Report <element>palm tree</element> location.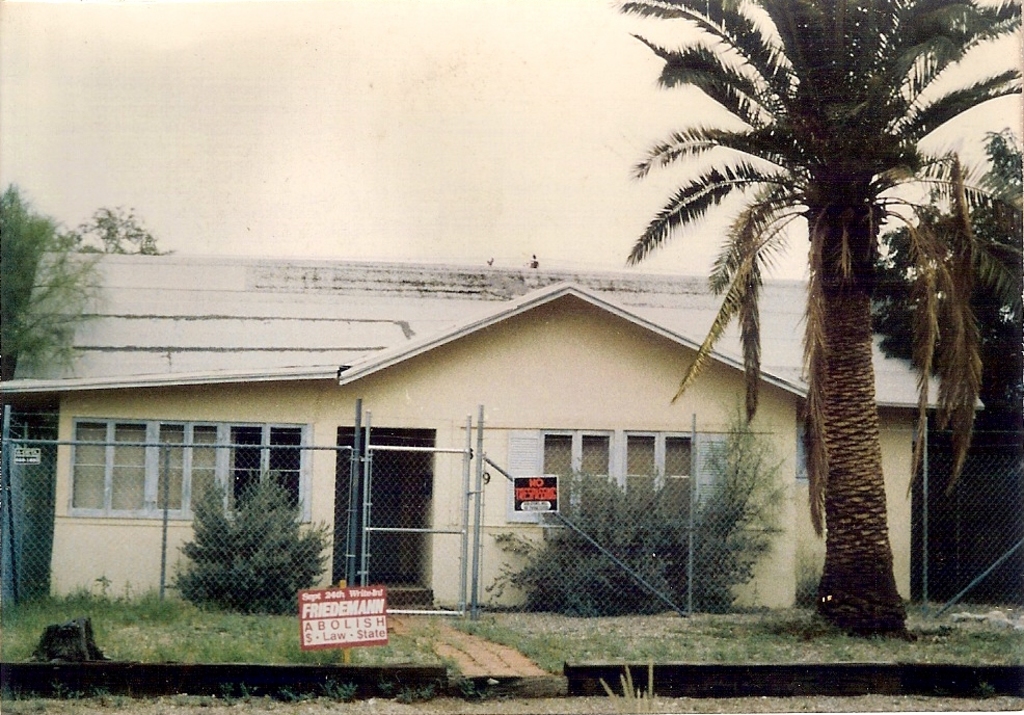
Report: x1=628 y1=44 x2=968 y2=578.
